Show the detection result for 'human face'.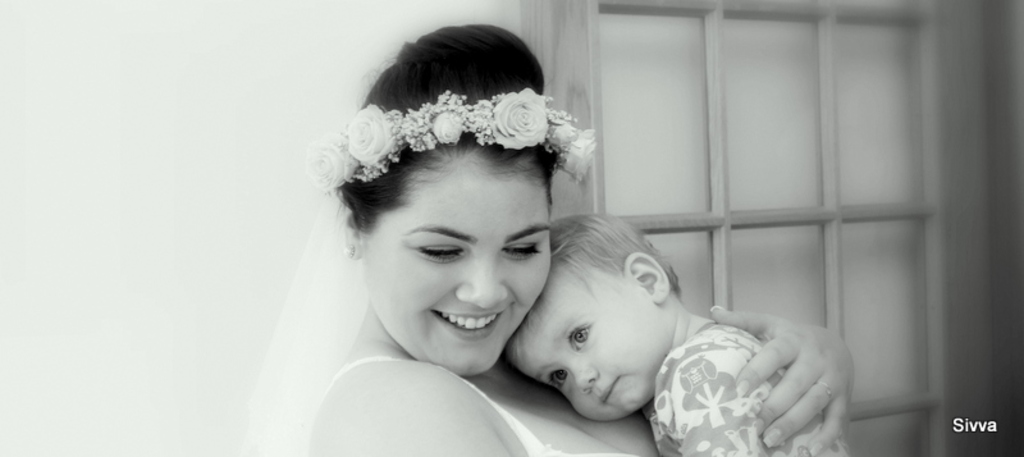
(left=511, top=266, right=653, bottom=420).
